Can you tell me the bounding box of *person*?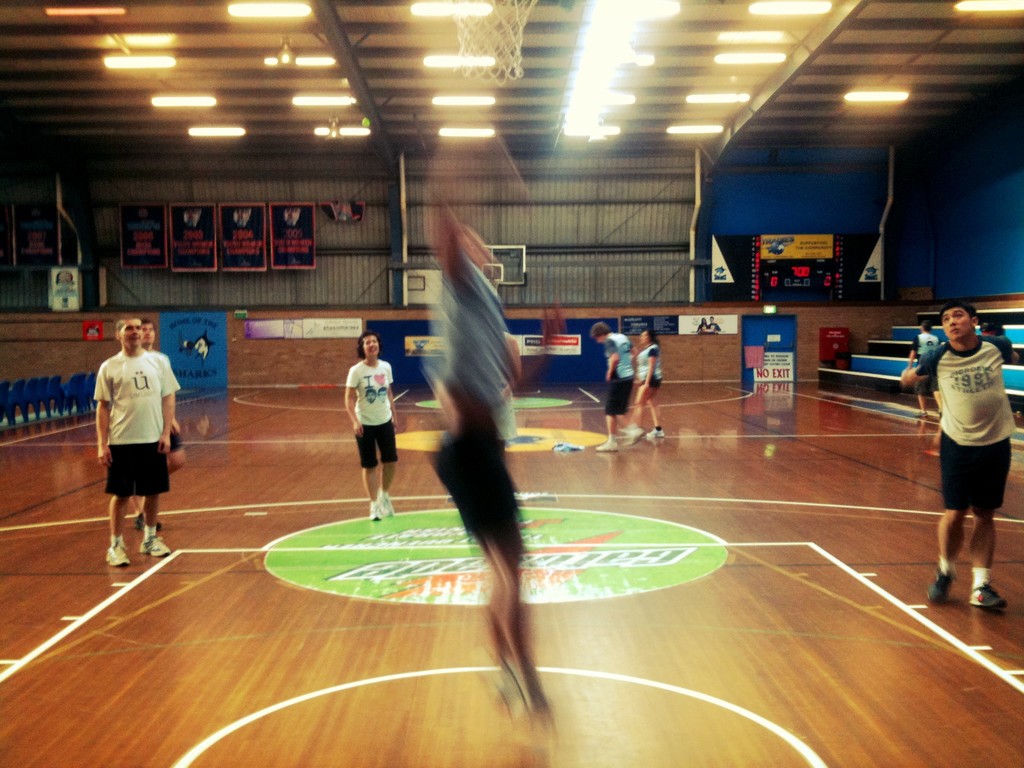
box=[425, 186, 549, 732].
